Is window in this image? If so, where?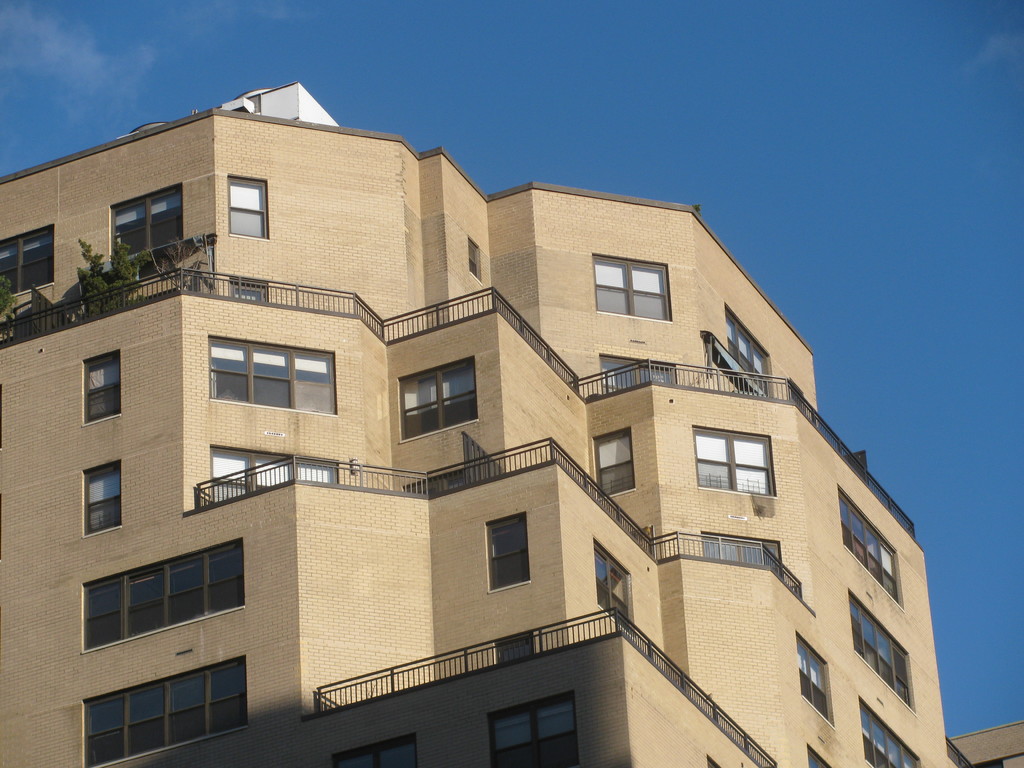
Yes, at (333,733,416,767).
